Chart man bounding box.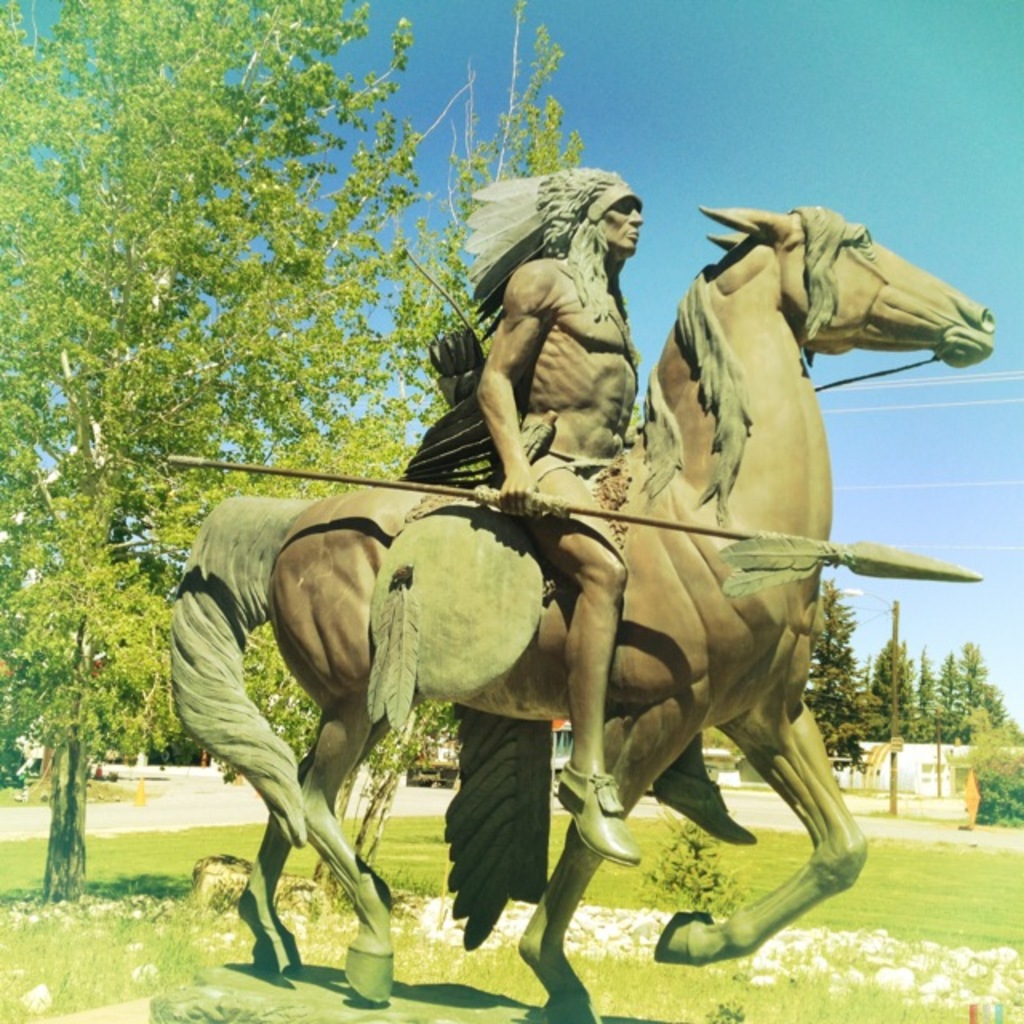
Charted: <bbox>474, 165, 757, 867</bbox>.
